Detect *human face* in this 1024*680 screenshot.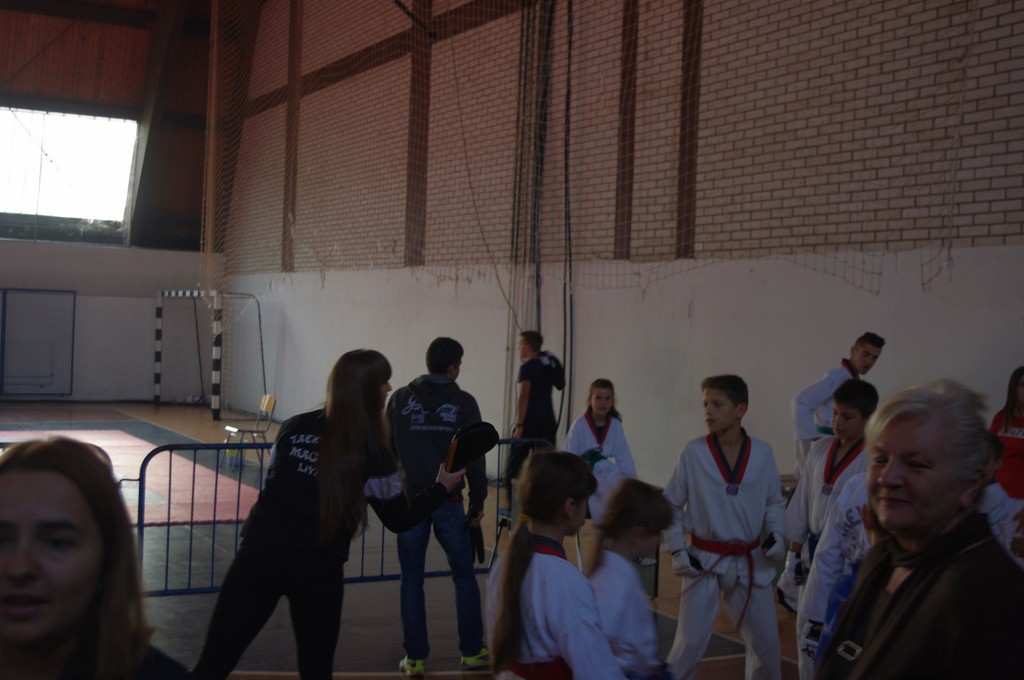
Detection: detection(0, 471, 98, 645).
